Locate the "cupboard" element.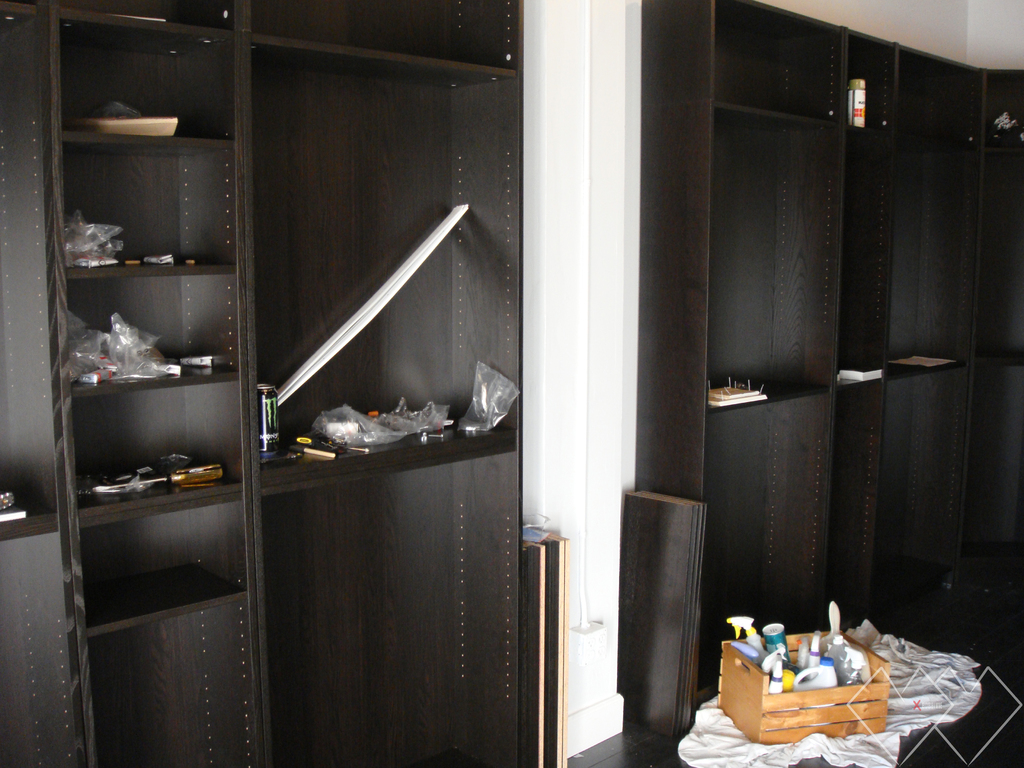
Element bbox: left=624, top=1, right=1023, bottom=749.
